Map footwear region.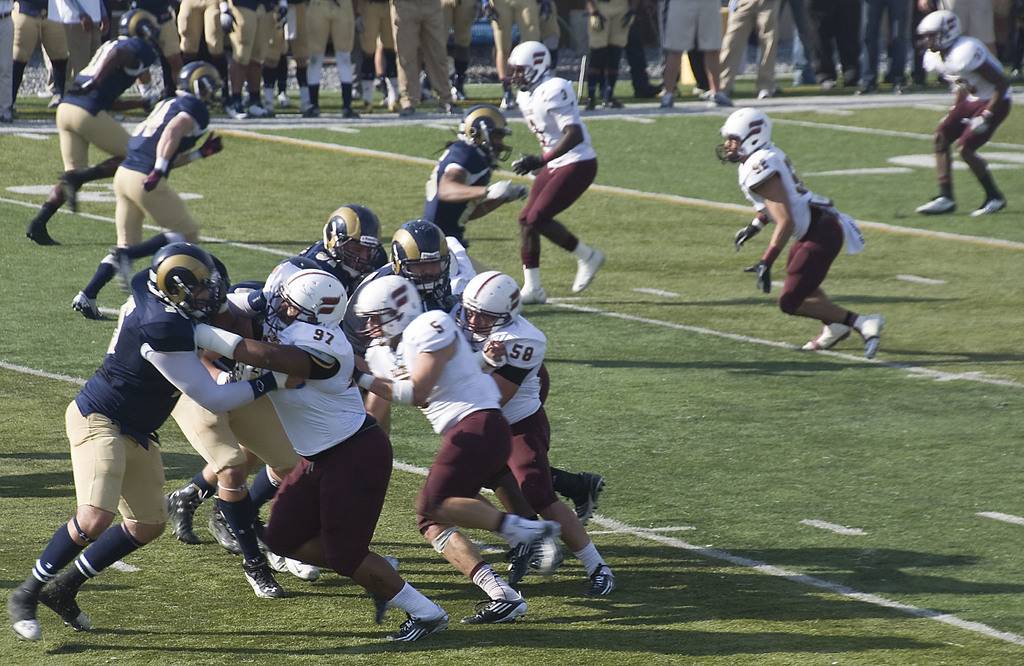
Mapped to l=243, t=102, r=269, b=118.
